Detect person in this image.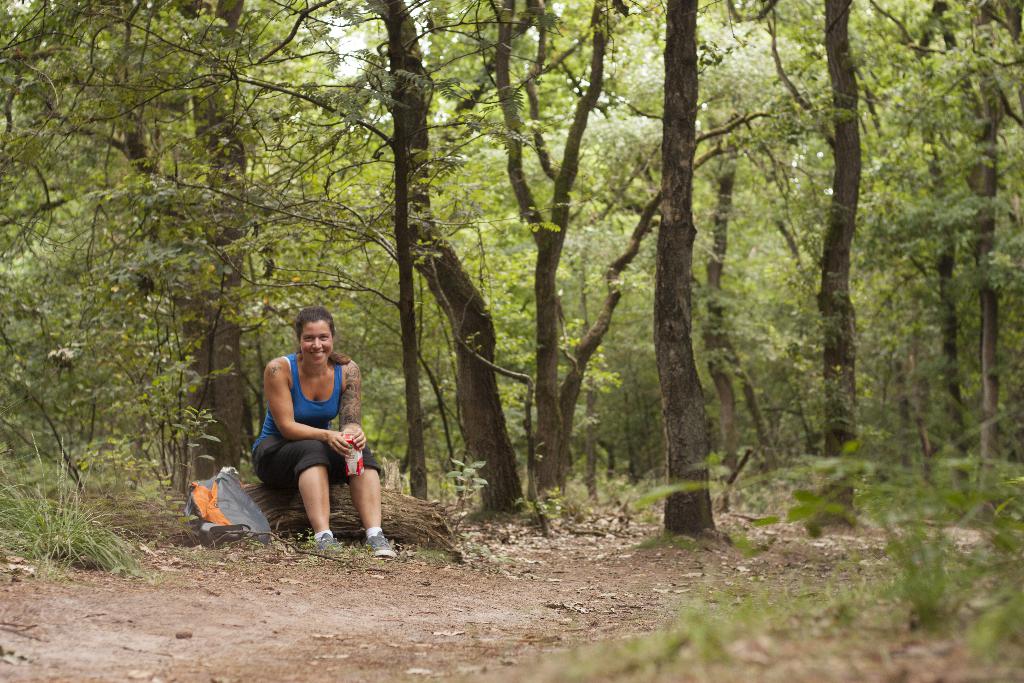
Detection: 244/307/365/550.
